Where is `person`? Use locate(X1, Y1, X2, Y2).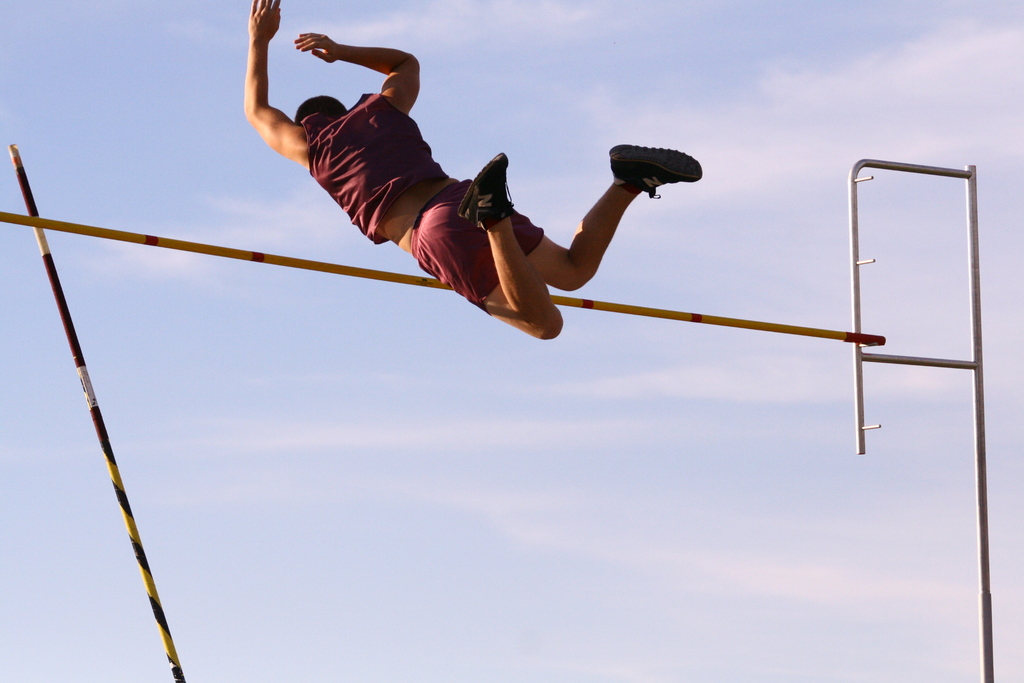
locate(234, 35, 666, 375).
